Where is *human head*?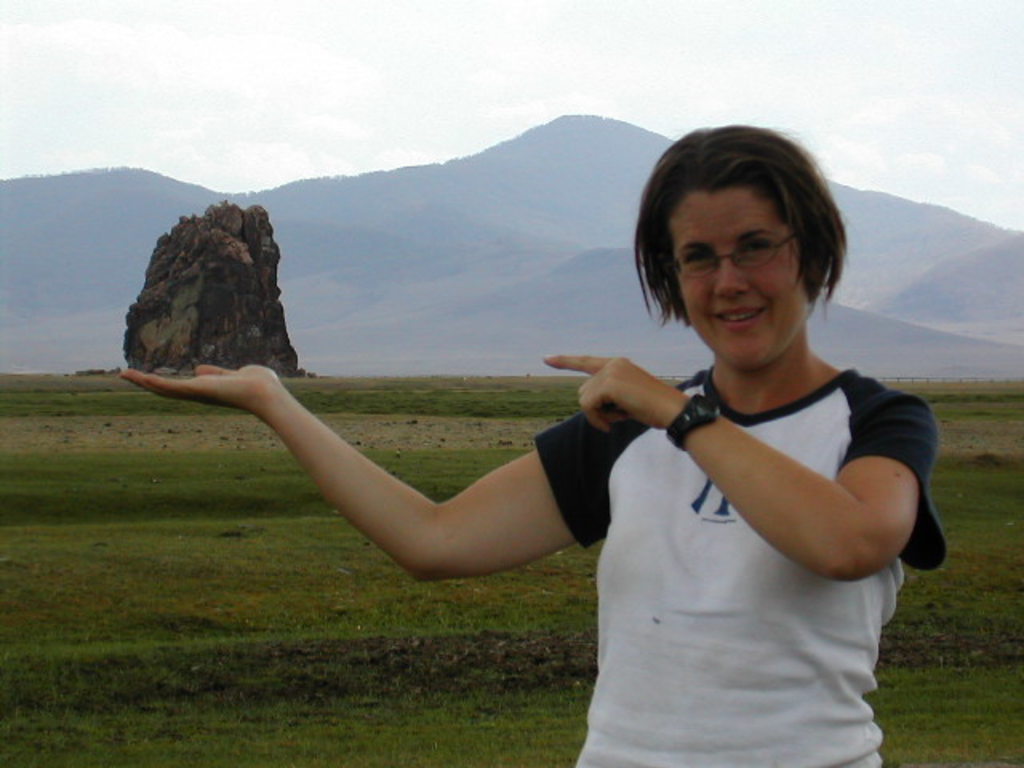
[626, 130, 853, 354].
